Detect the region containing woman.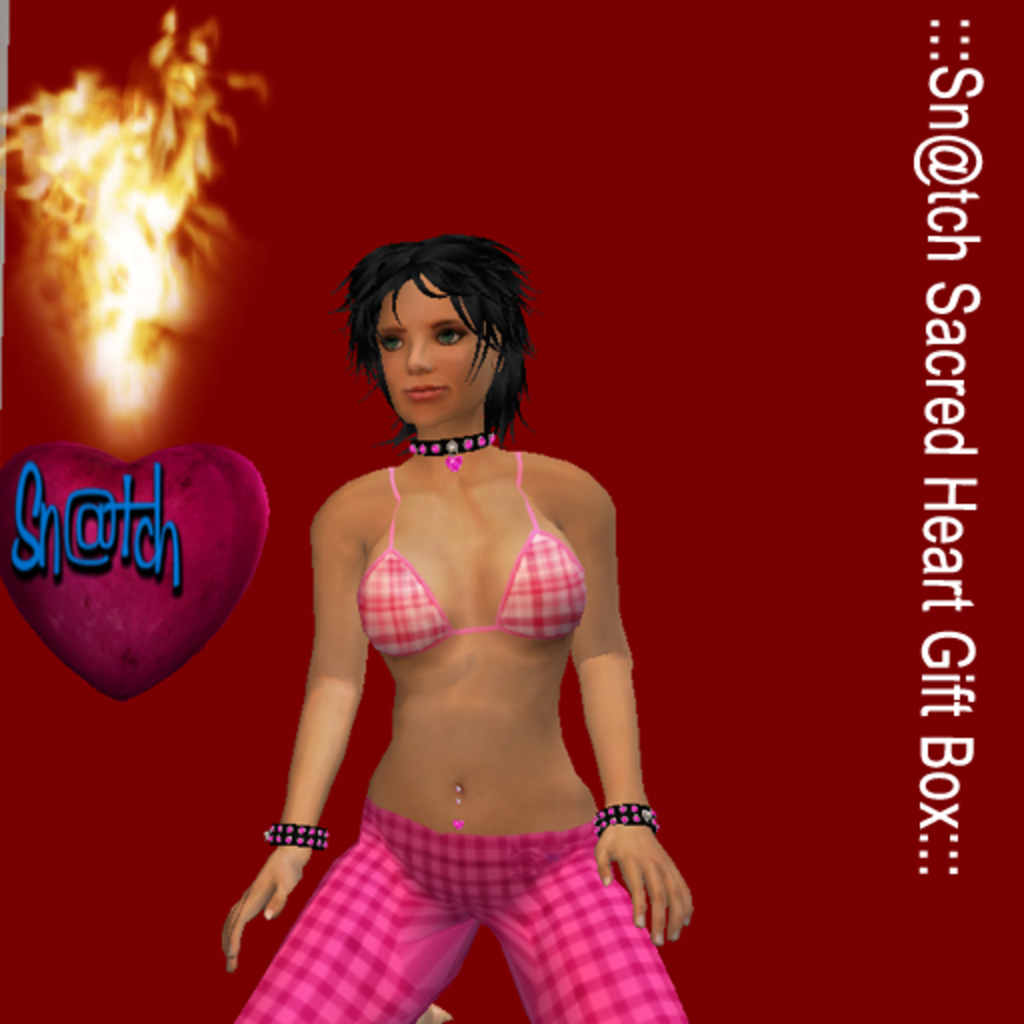
242, 228, 662, 992.
